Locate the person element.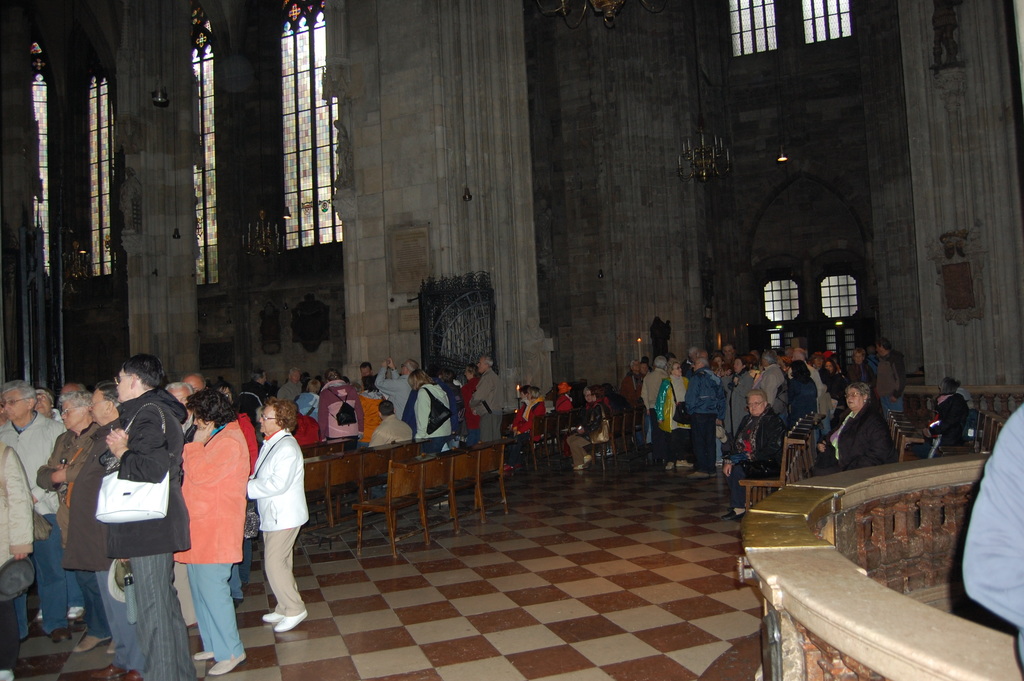
Element bbox: <region>230, 390, 301, 645</region>.
